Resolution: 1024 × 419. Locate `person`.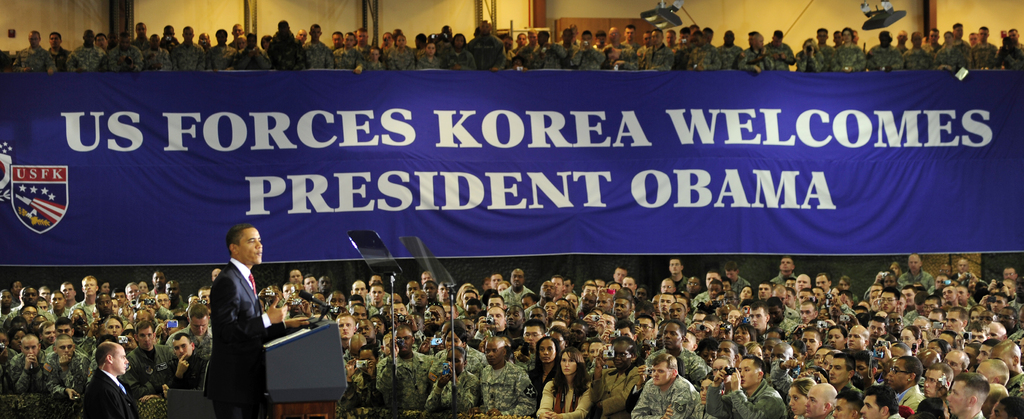
BBox(214, 224, 307, 410).
